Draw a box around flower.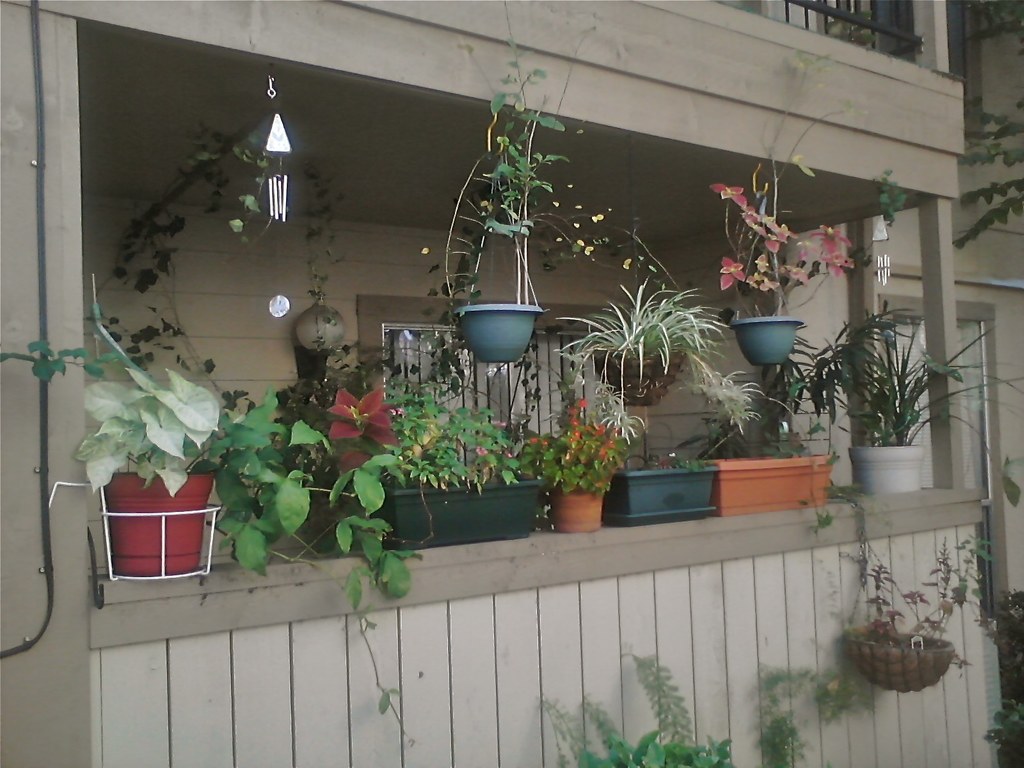
(572, 429, 582, 436).
